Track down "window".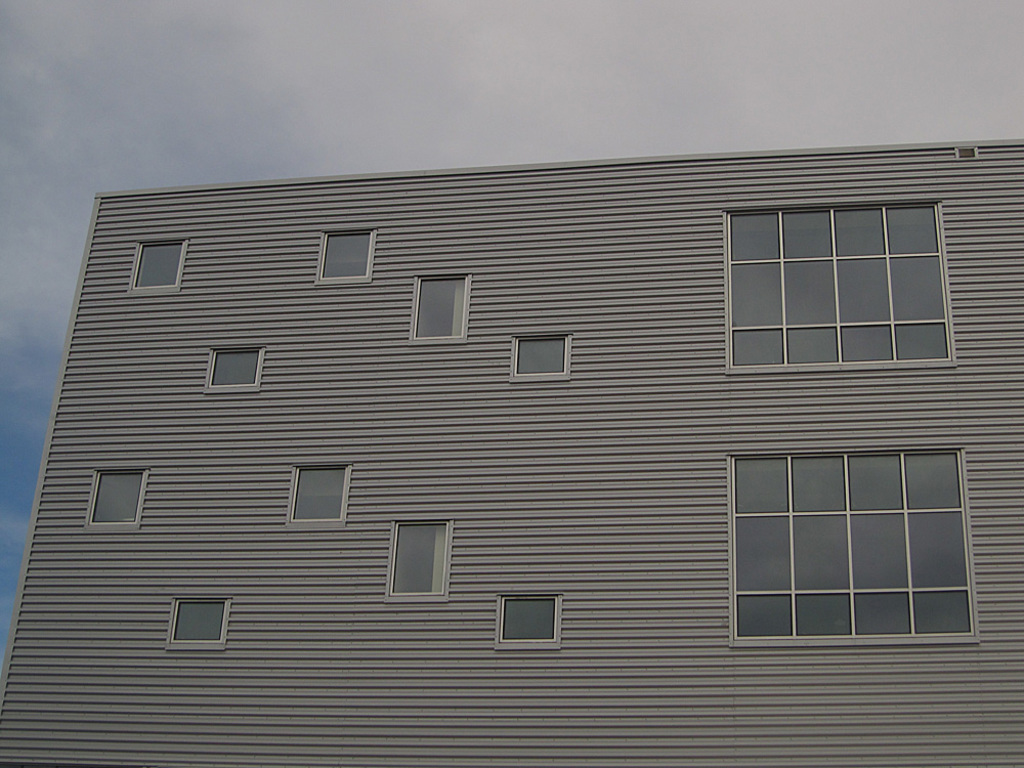
Tracked to 722/428/966/641.
